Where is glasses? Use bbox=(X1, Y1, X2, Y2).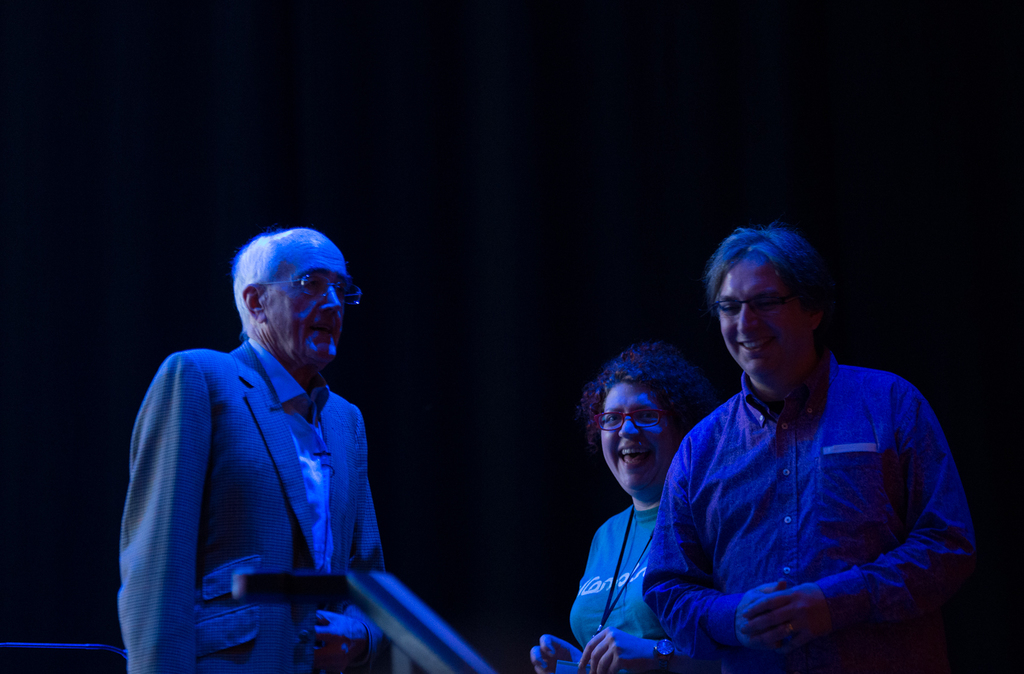
bbox=(586, 408, 669, 435).
